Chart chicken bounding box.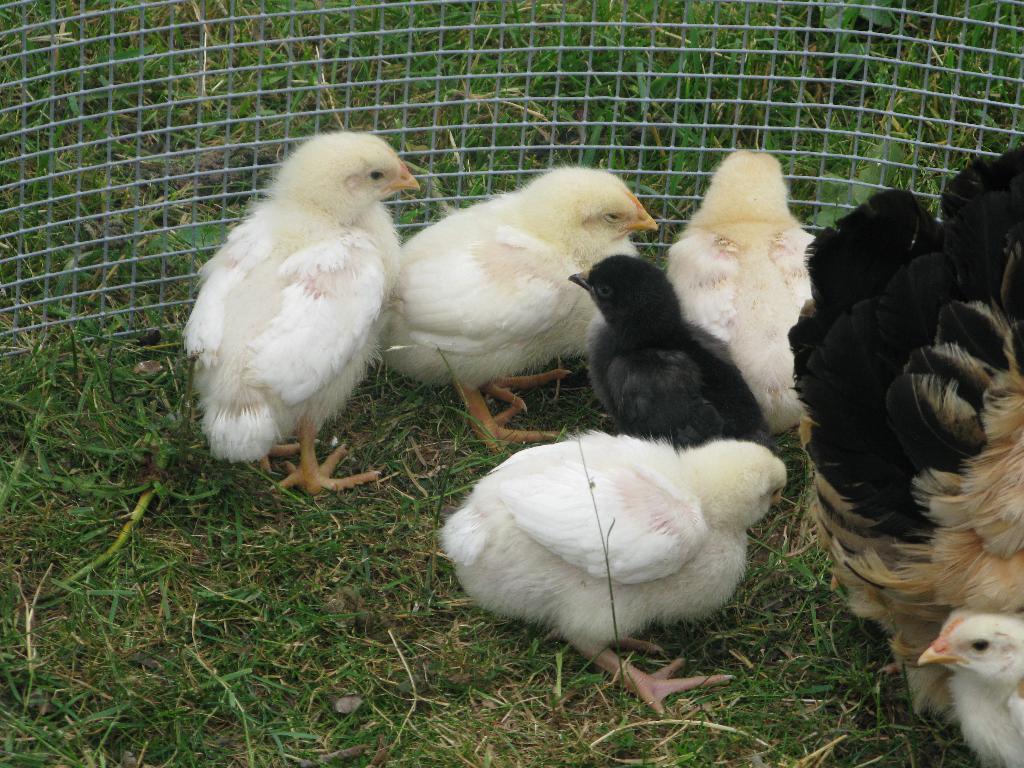
Charted: 193, 134, 404, 522.
